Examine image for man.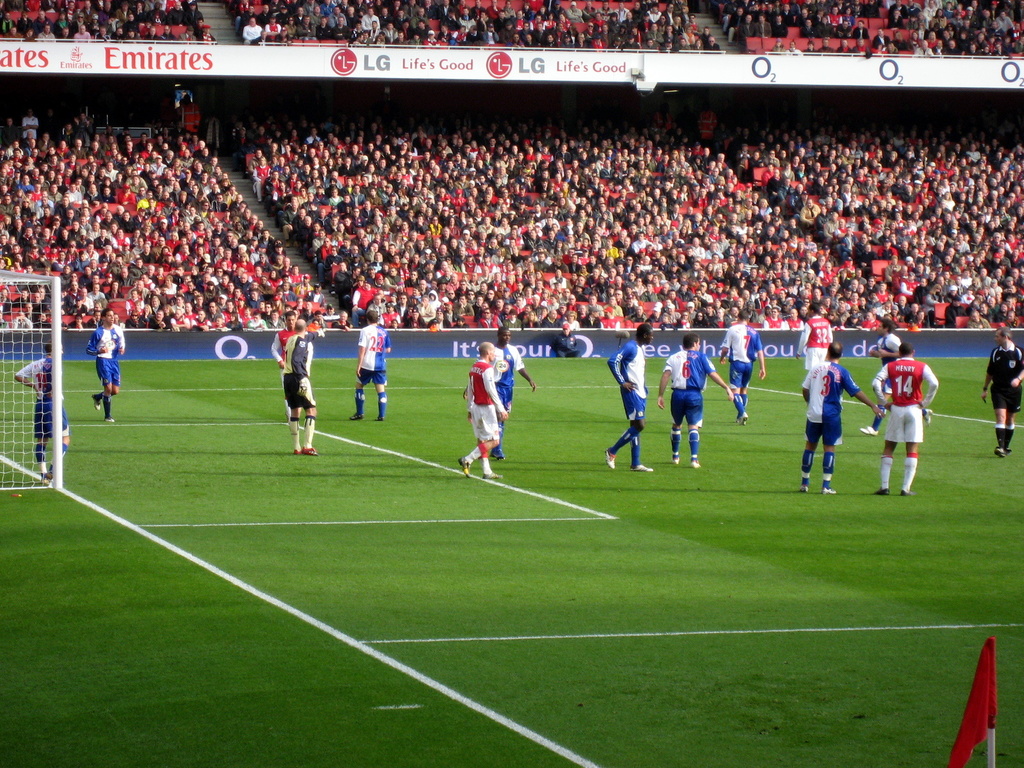
Examination result: {"x1": 992, "y1": 250, "x2": 1007, "y2": 271}.
